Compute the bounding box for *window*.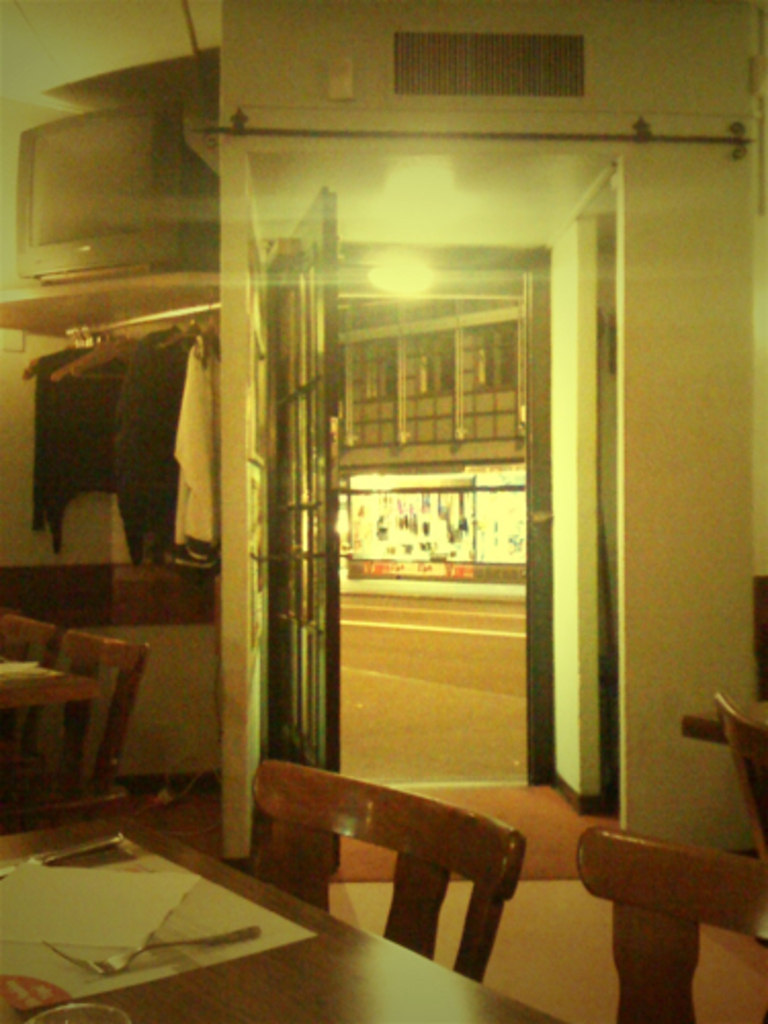
(left=293, top=283, right=473, bottom=467).
